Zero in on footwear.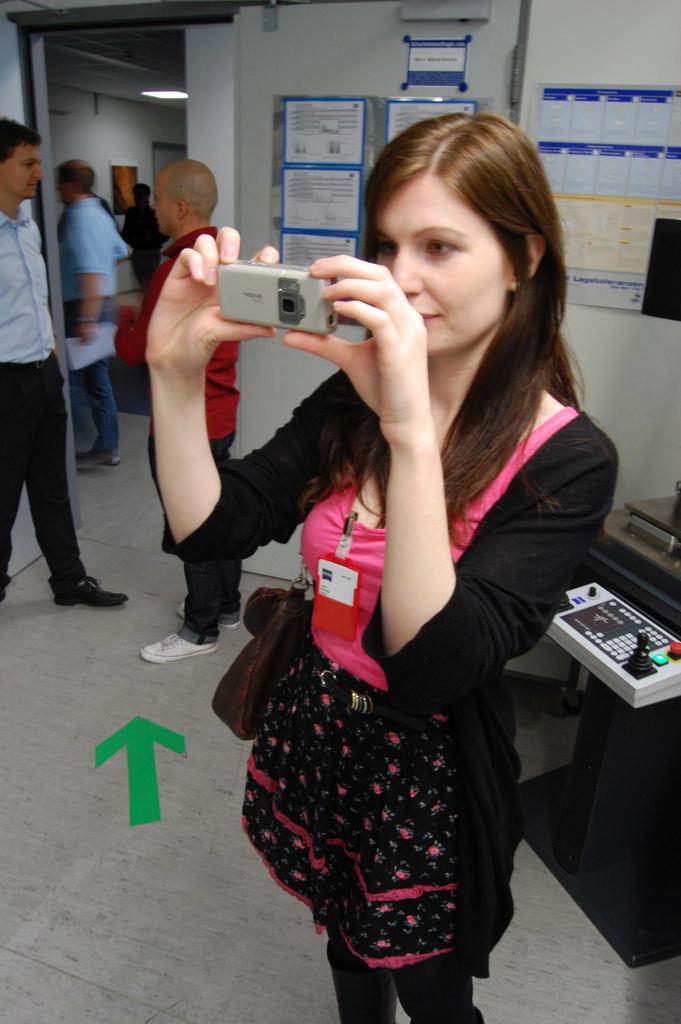
Zeroed in: locate(50, 569, 127, 612).
